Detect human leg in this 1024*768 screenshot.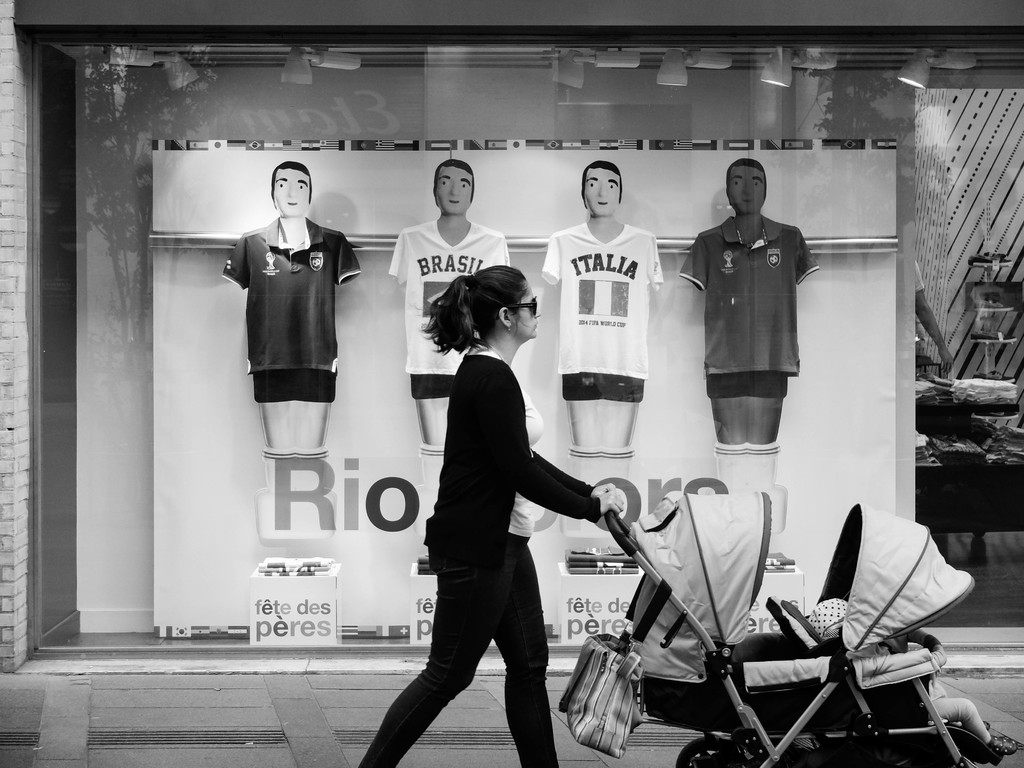
Detection: x1=358 y1=554 x2=493 y2=767.
